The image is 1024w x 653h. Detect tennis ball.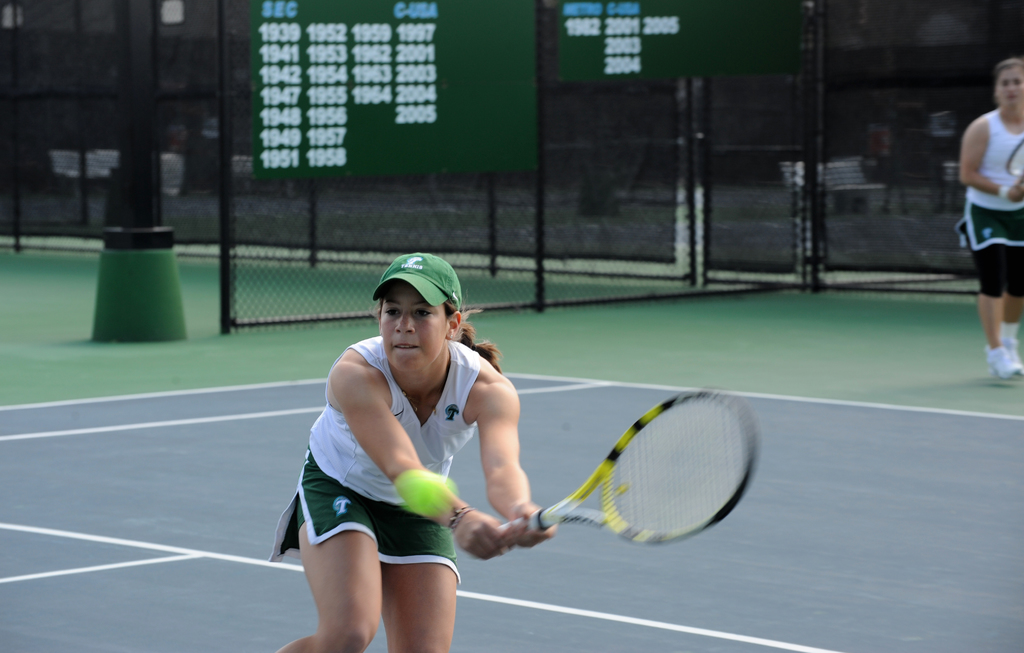
Detection: (x1=392, y1=469, x2=458, y2=515).
